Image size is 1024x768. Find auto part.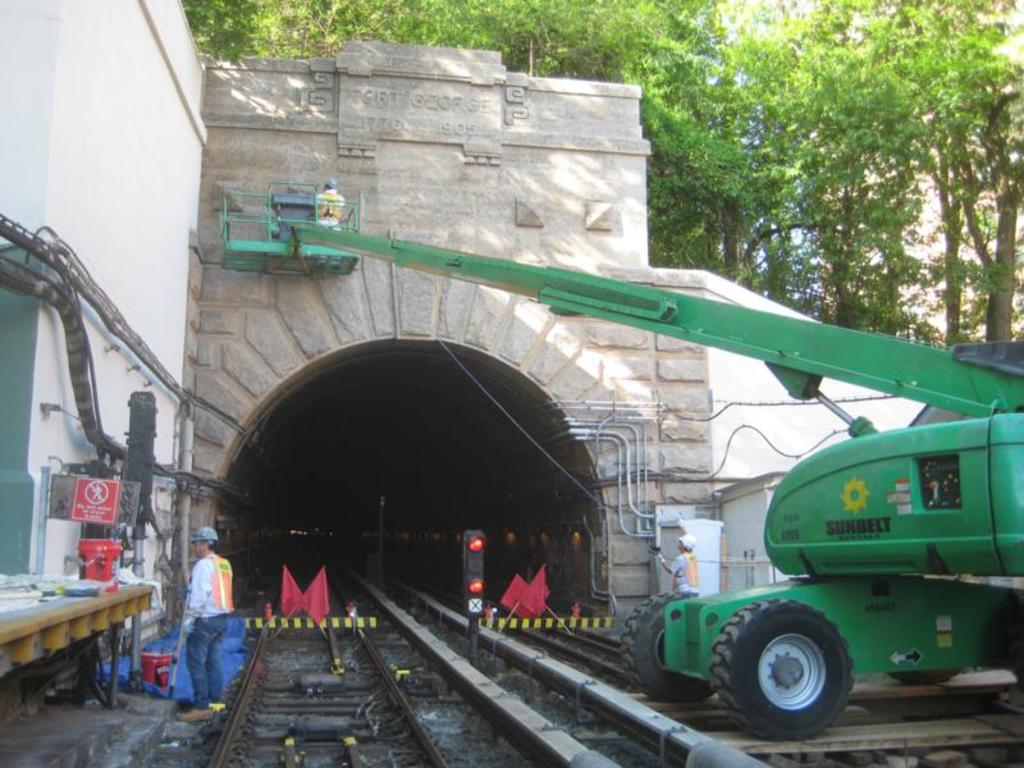
region(710, 594, 856, 745).
